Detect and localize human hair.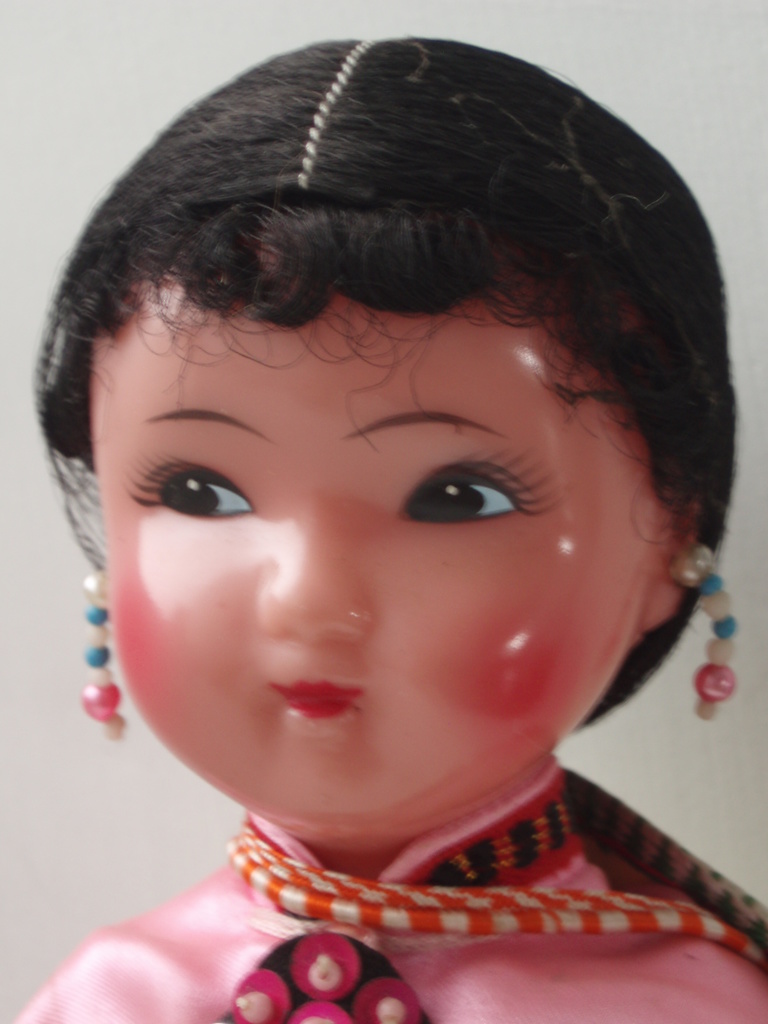
Localized at (29, 19, 723, 816).
